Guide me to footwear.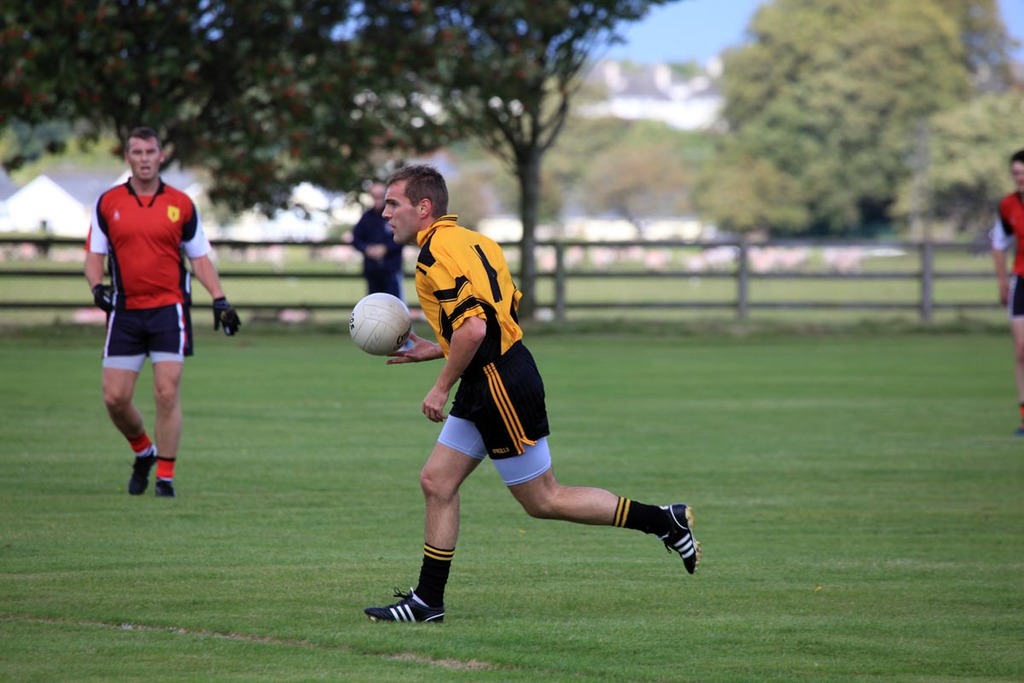
Guidance: 125 444 157 493.
